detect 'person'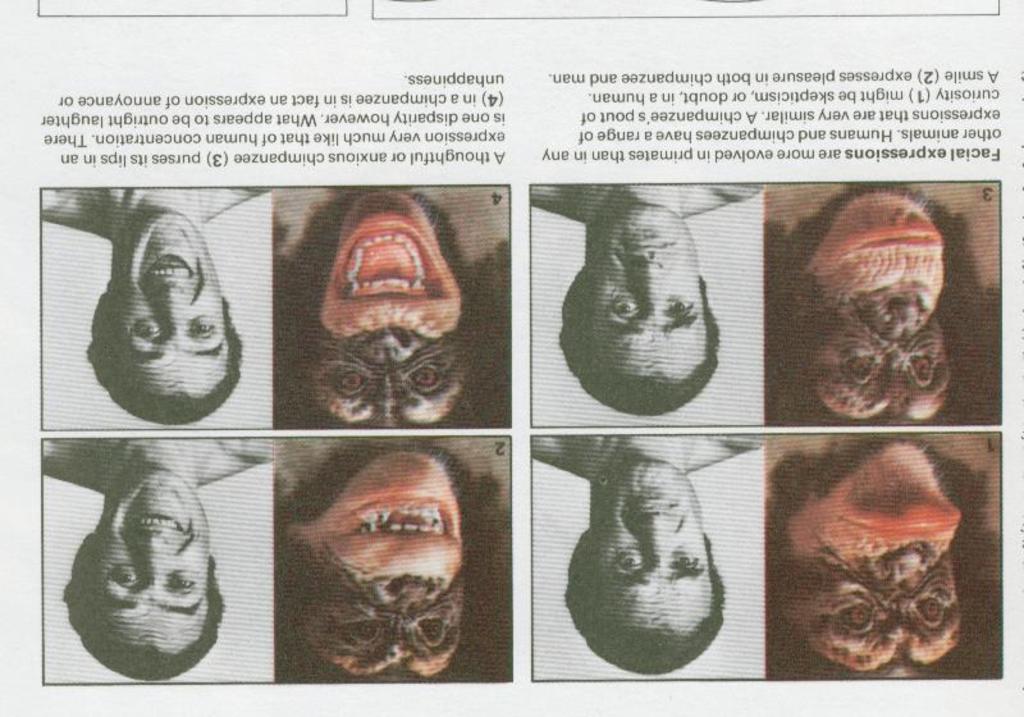
bbox=[531, 433, 768, 676]
